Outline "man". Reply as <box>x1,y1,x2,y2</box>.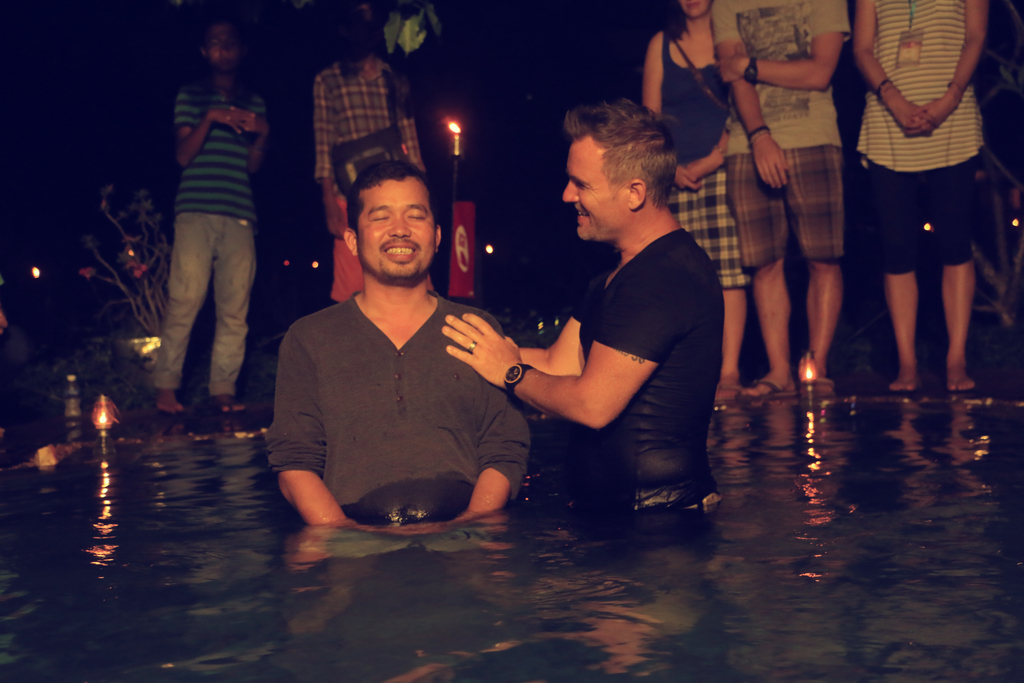
<box>711,0,856,397</box>.
